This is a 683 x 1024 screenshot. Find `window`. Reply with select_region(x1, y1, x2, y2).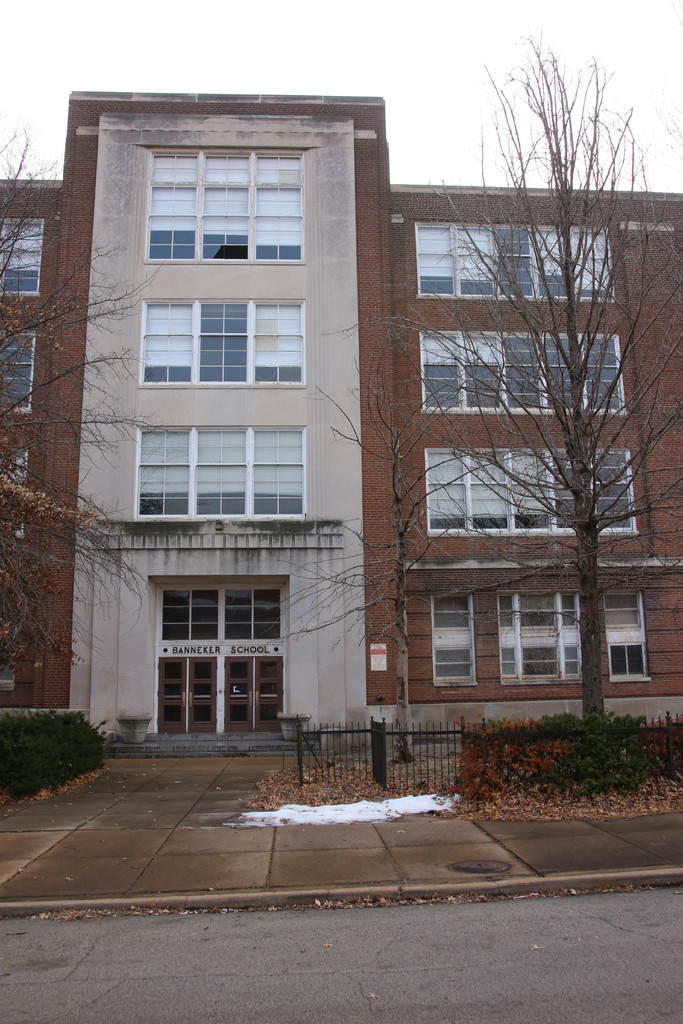
select_region(118, 428, 333, 526).
